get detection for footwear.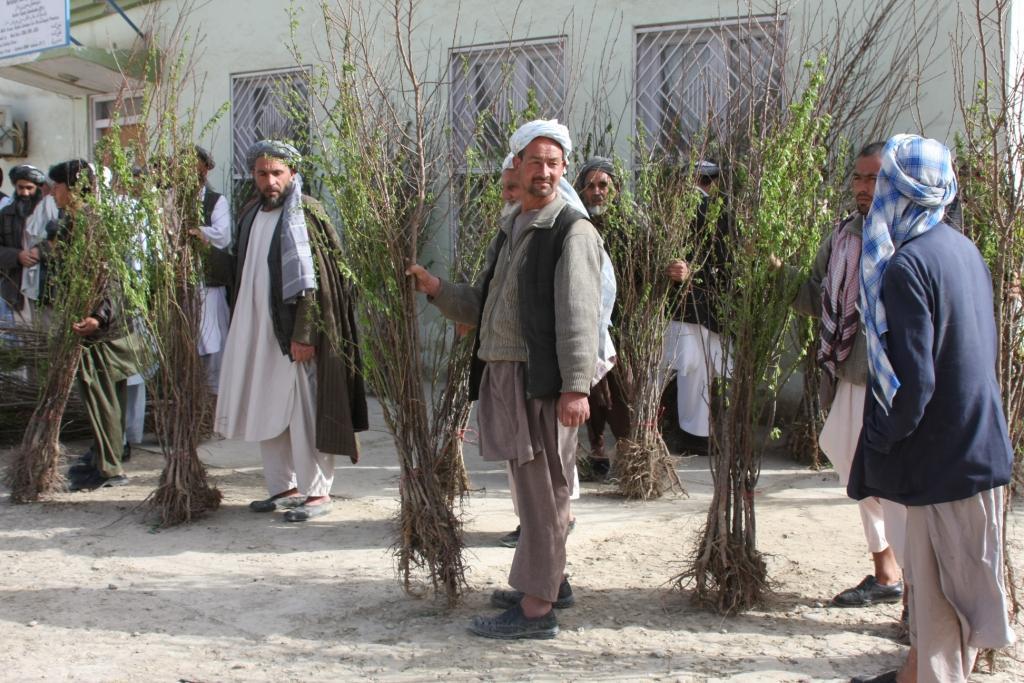
Detection: <bbox>280, 493, 331, 530</bbox>.
